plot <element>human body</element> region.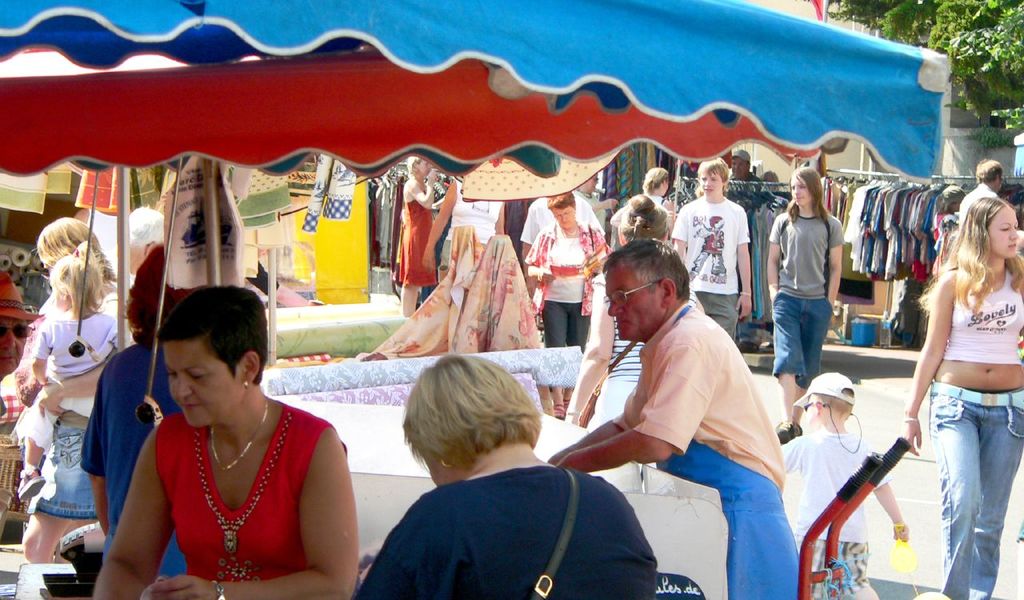
Plotted at pyautogui.locateOnScreen(782, 422, 915, 599).
